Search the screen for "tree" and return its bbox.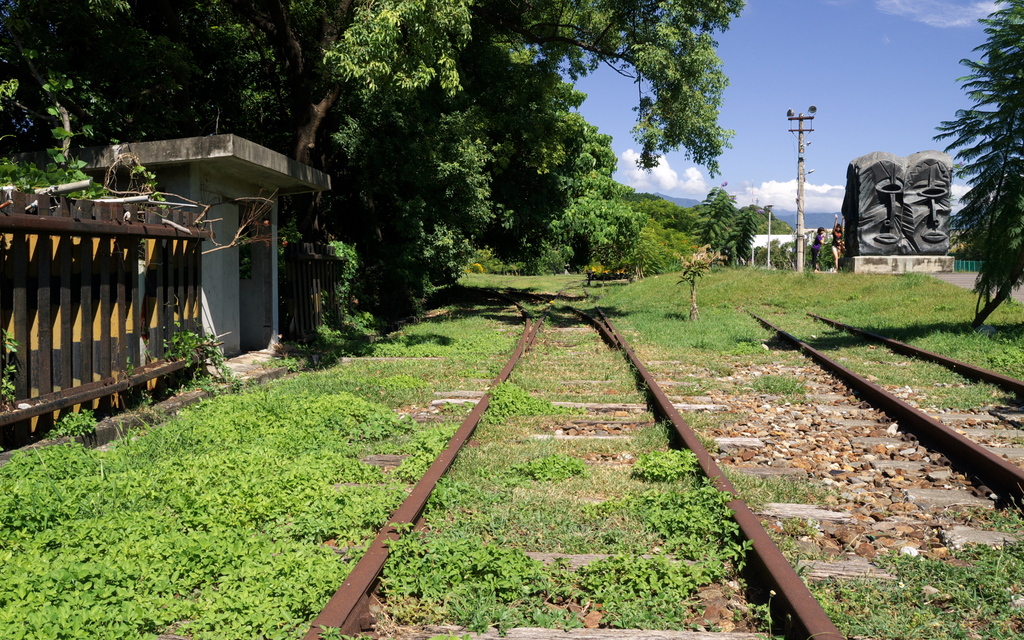
Found: crop(953, 18, 1022, 310).
